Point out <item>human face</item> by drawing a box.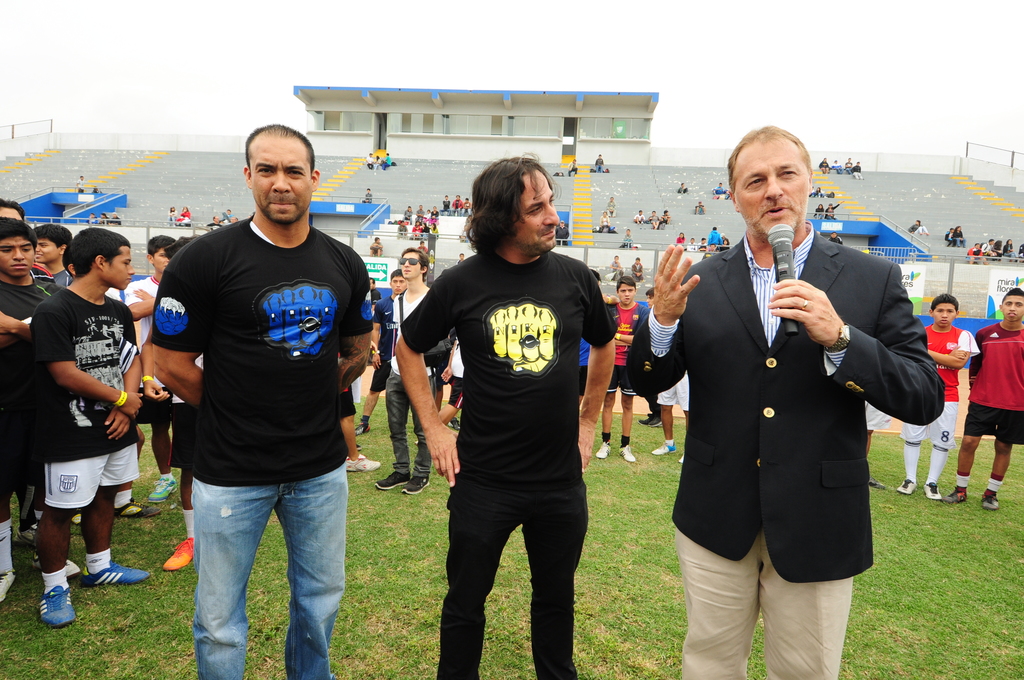
(x1=36, y1=234, x2=58, y2=262).
